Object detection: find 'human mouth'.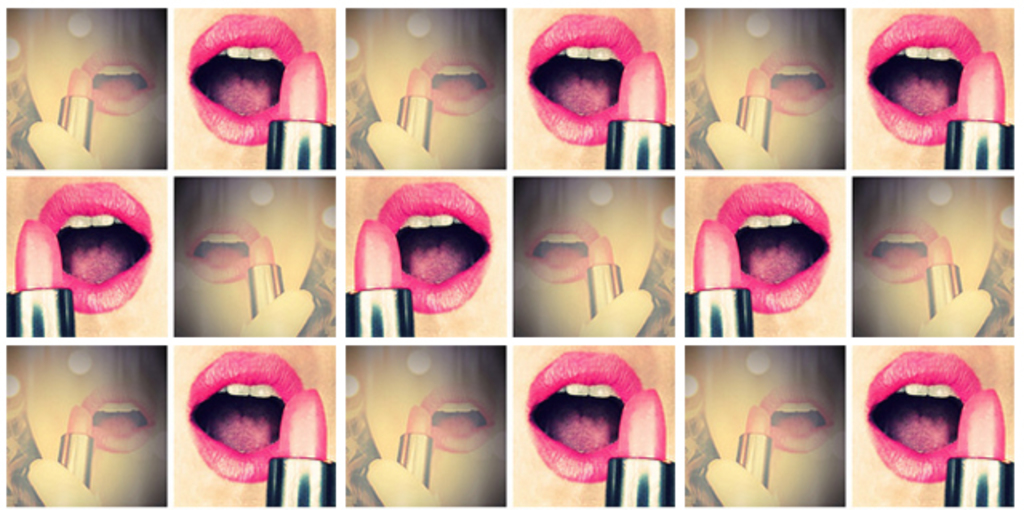
bbox=[862, 222, 949, 293].
